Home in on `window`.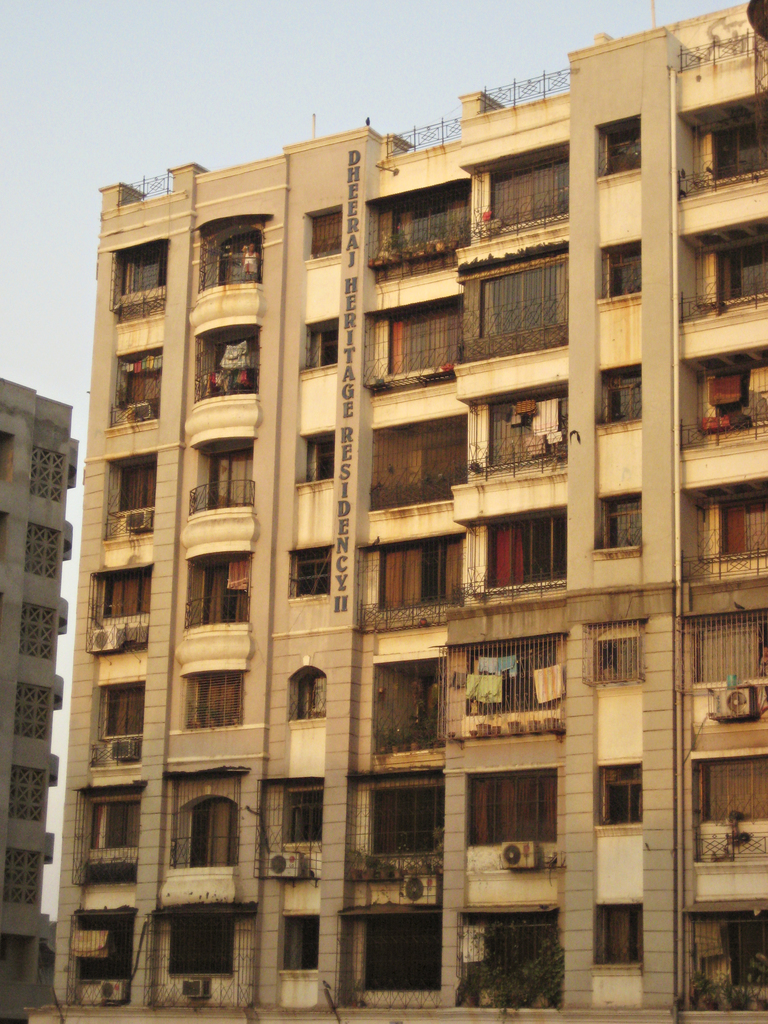
Homed in at locate(593, 757, 640, 836).
